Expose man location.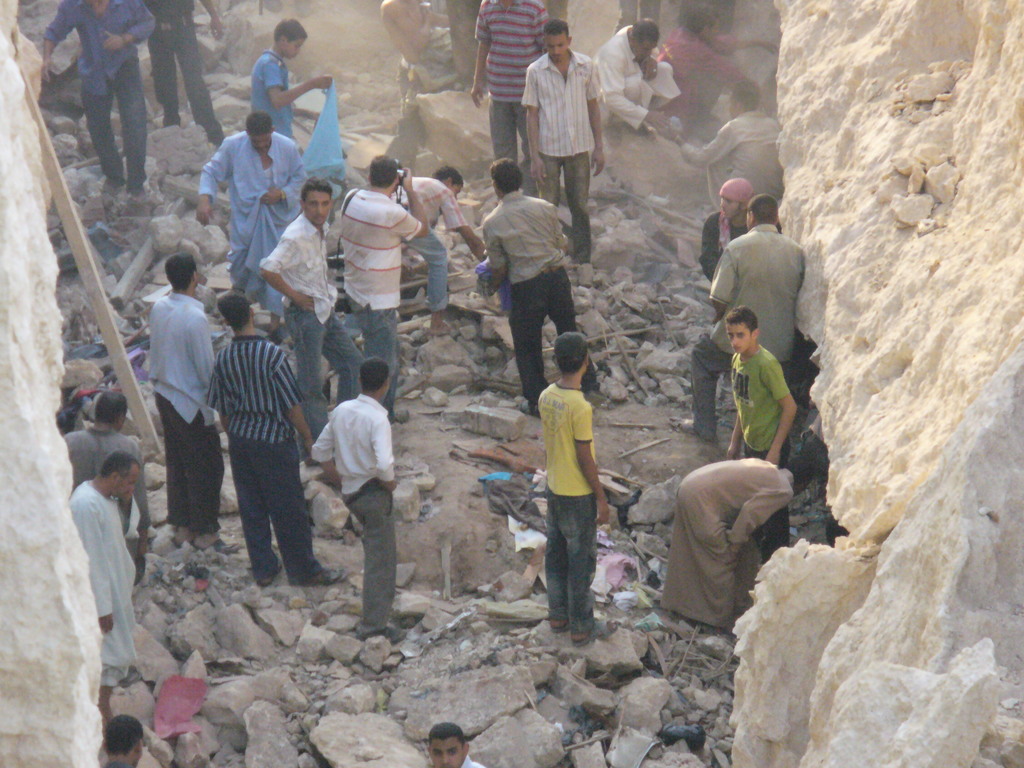
Exposed at <region>536, 335, 616, 635</region>.
